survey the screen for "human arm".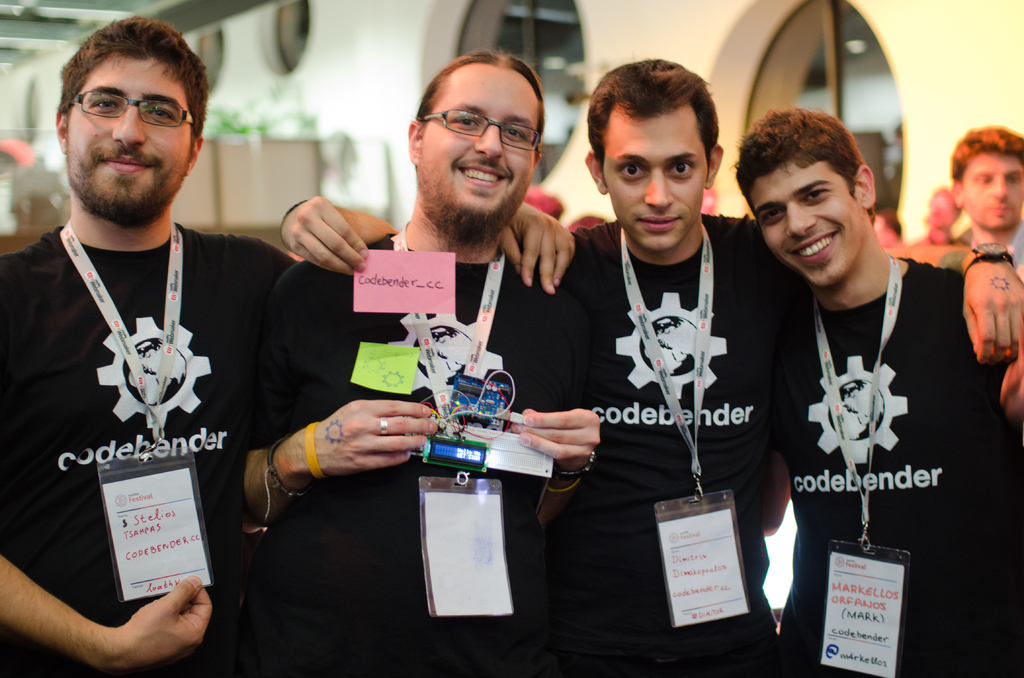
Survey found: (x1=242, y1=276, x2=438, y2=528).
